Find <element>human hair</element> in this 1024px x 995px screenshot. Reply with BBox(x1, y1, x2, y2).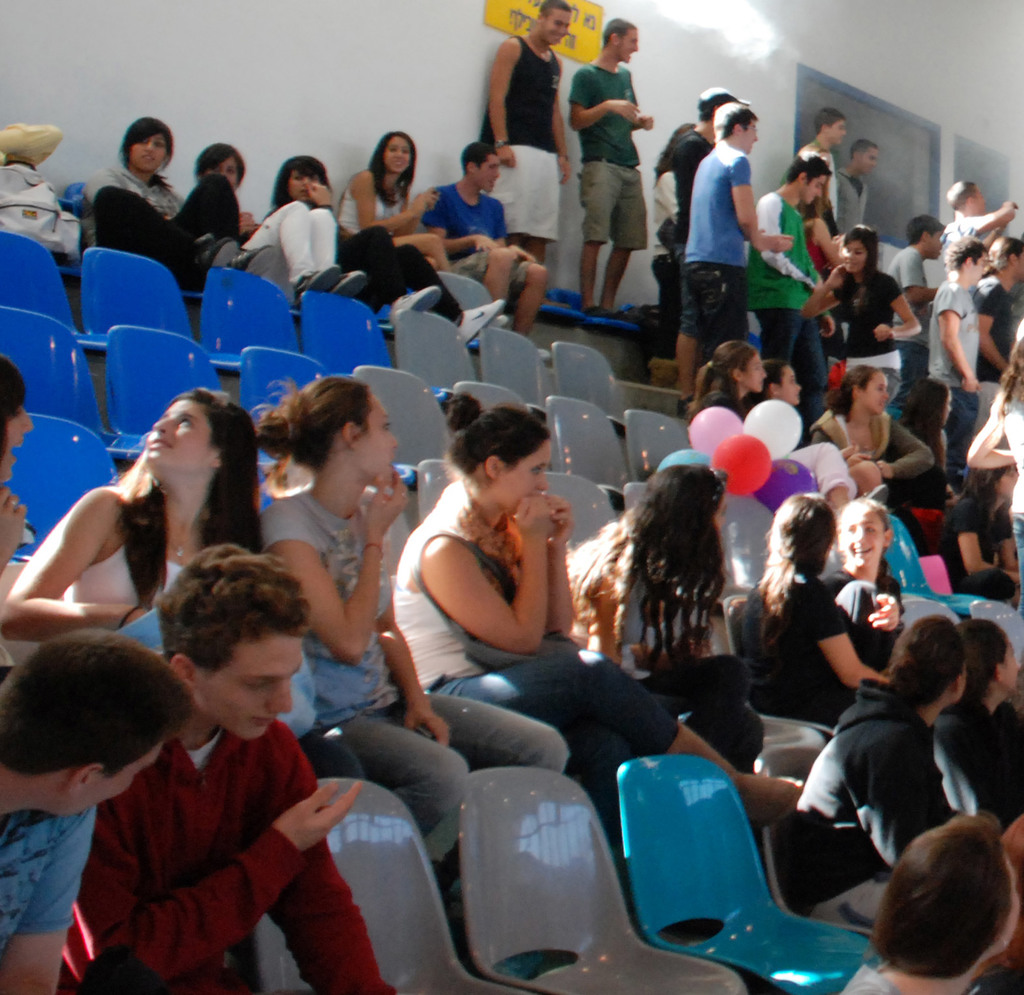
BBox(635, 476, 720, 680).
